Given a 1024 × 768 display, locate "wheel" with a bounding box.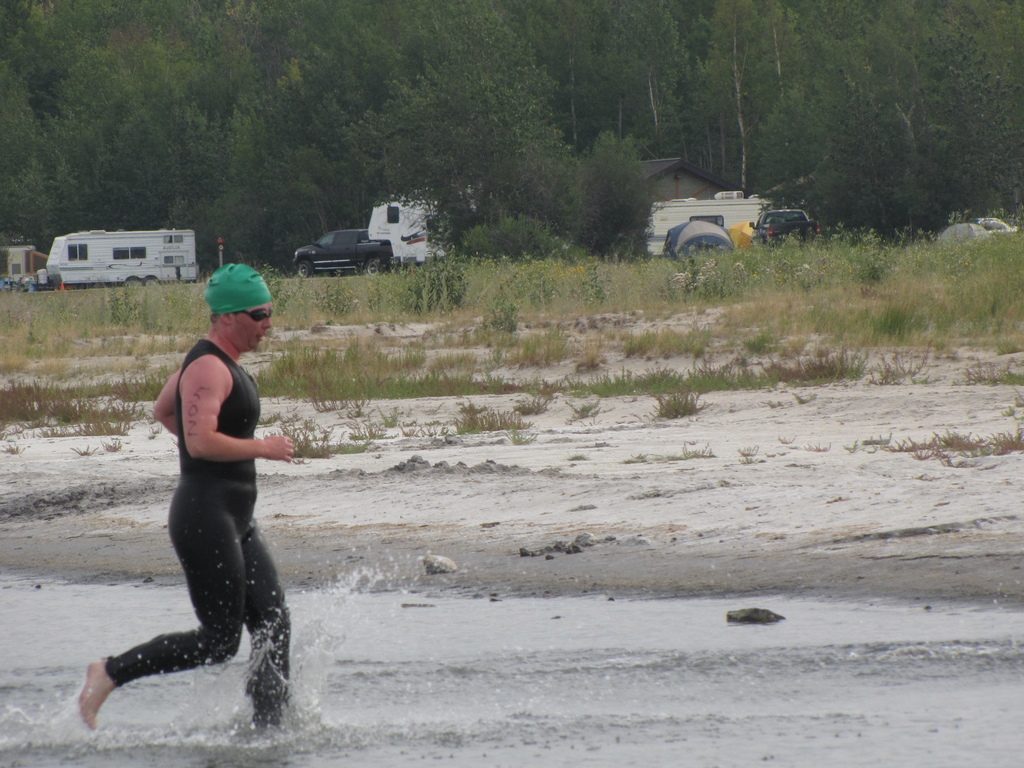
Located: BBox(294, 258, 312, 279).
